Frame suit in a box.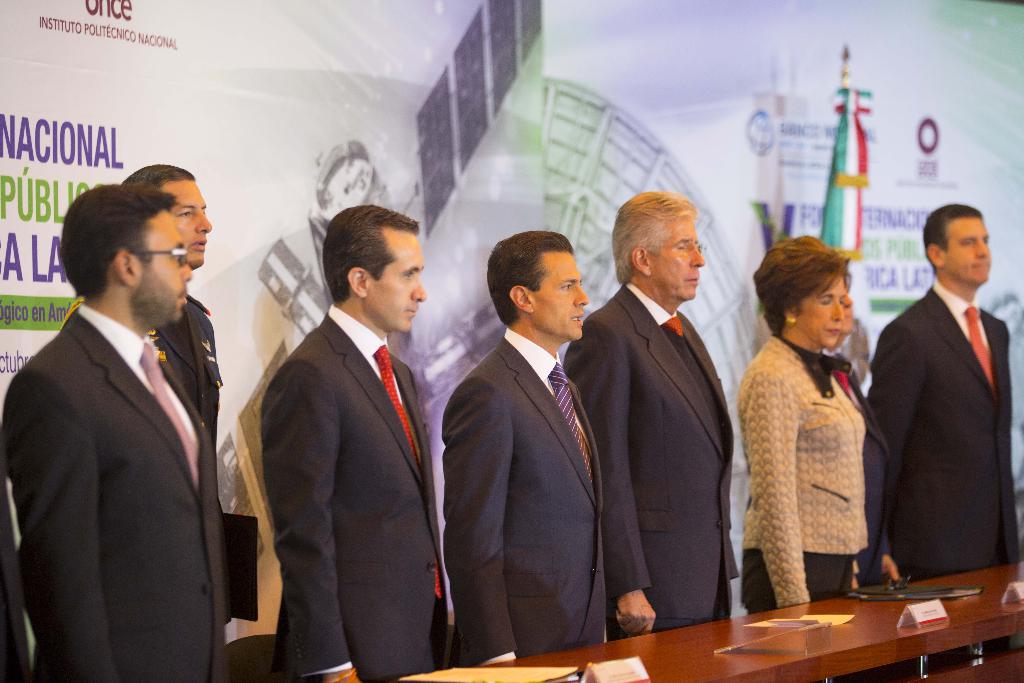
[left=564, top=280, right=741, bottom=634].
